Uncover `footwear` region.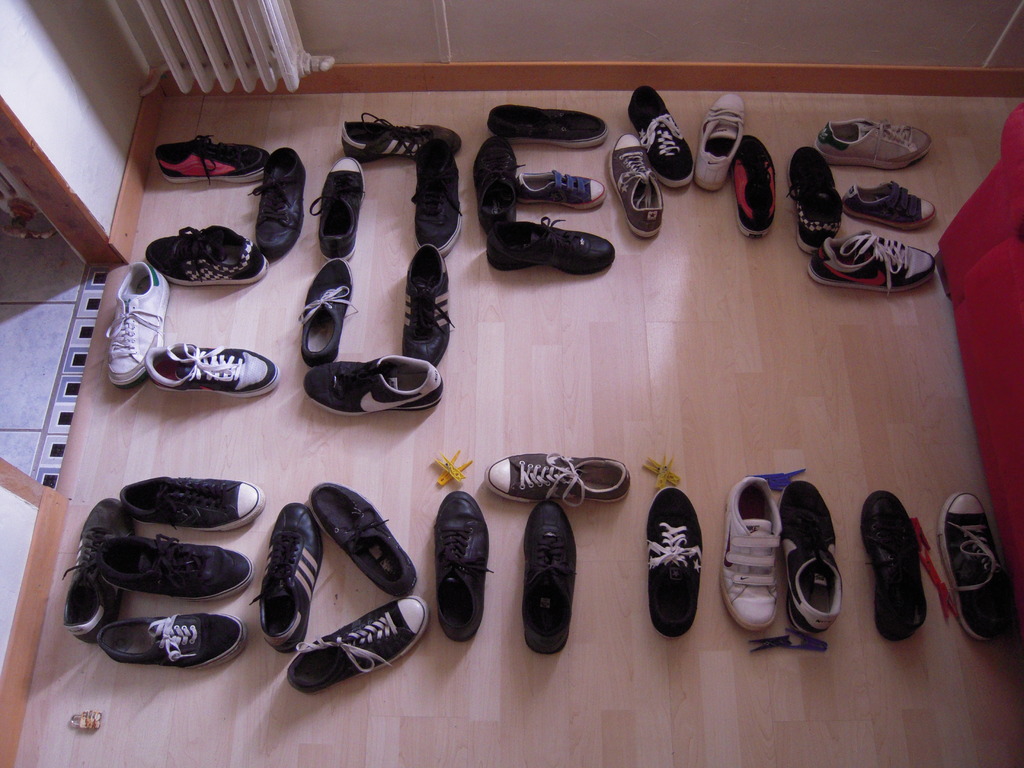
Uncovered: [627, 87, 695, 188].
